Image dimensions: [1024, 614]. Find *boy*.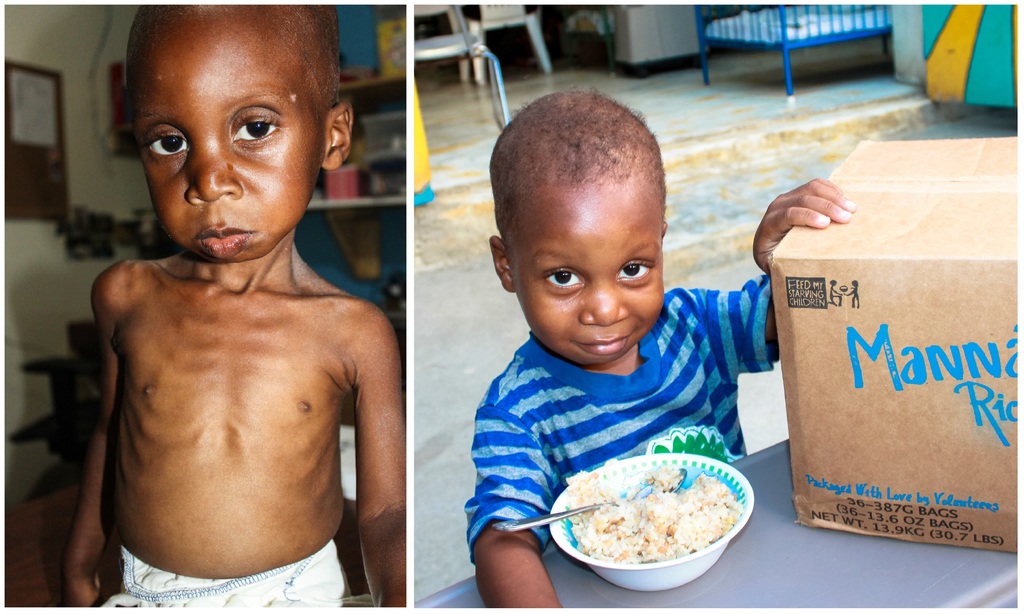
<bbox>465, 83, 858, 605</bbox>.
